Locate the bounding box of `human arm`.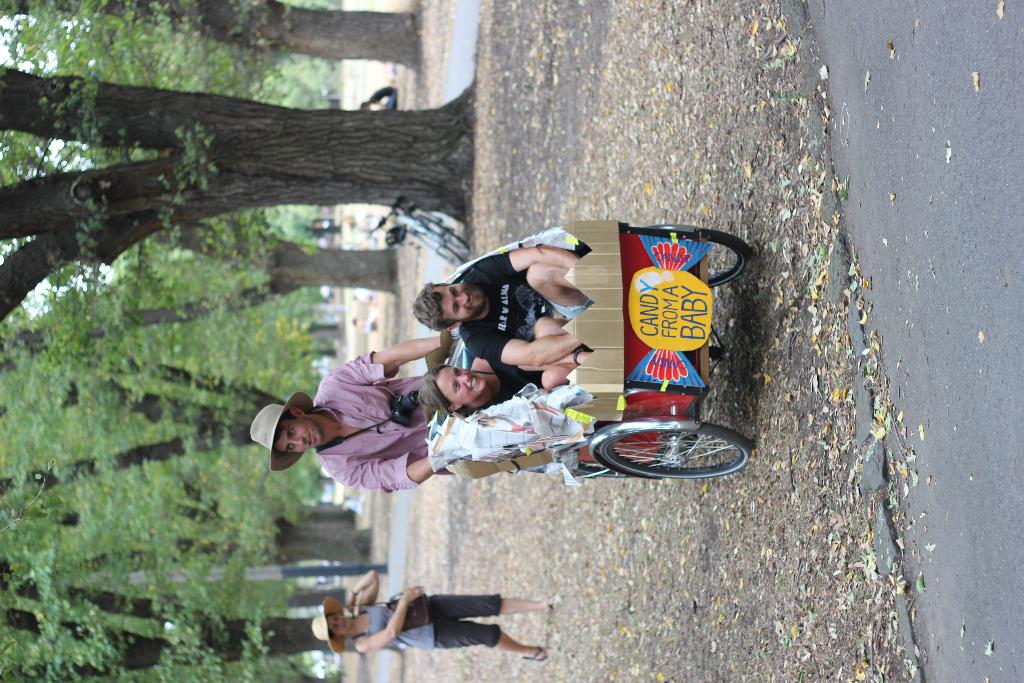
Bounding box: <box>362,589,419,652</box>.
